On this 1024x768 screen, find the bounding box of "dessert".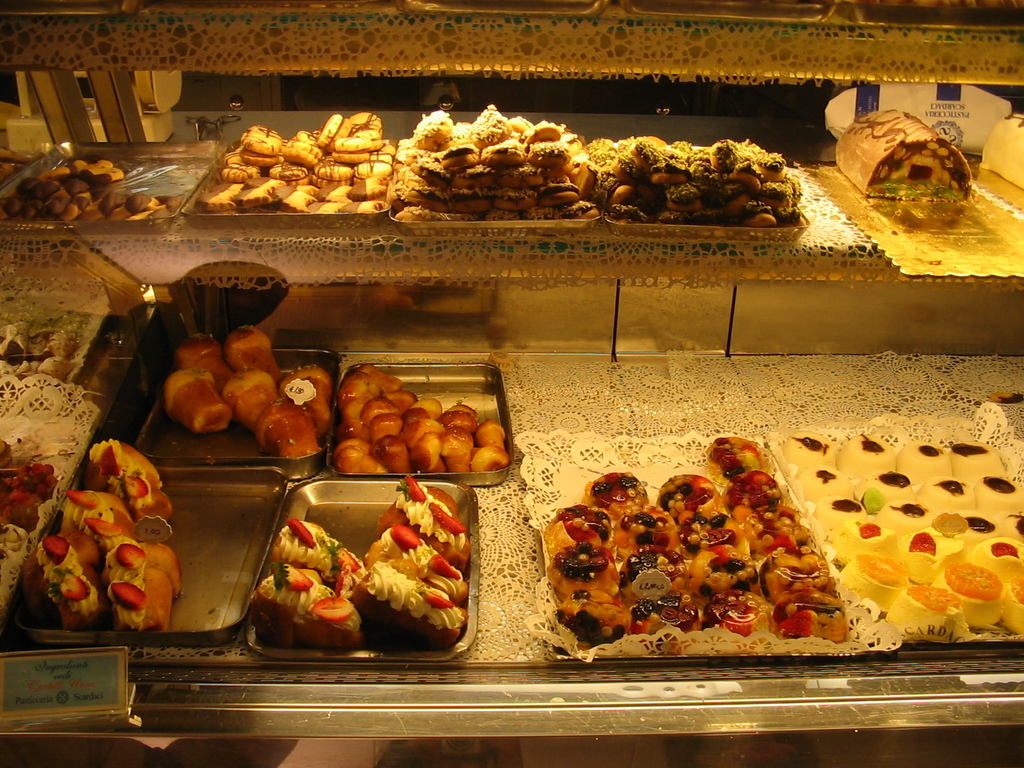
Bounding box: pyautogui.locateOnScreen(378, 435, 408, 468).
